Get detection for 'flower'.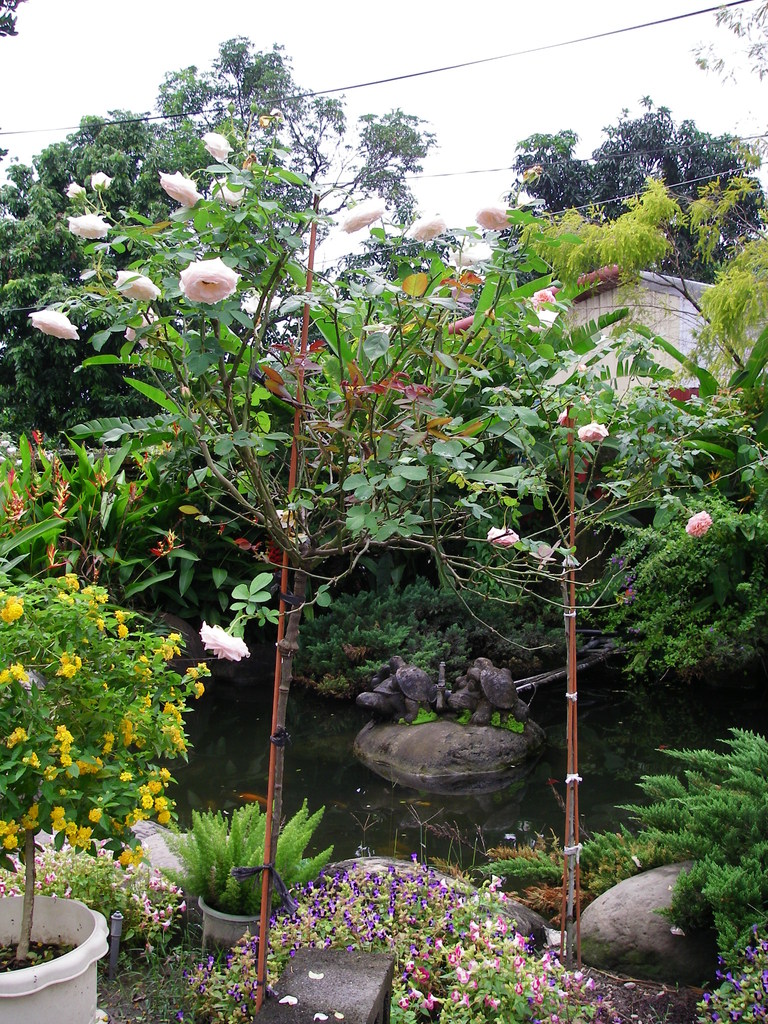
Detection: <region>13, 659, 37, 691</region>.
